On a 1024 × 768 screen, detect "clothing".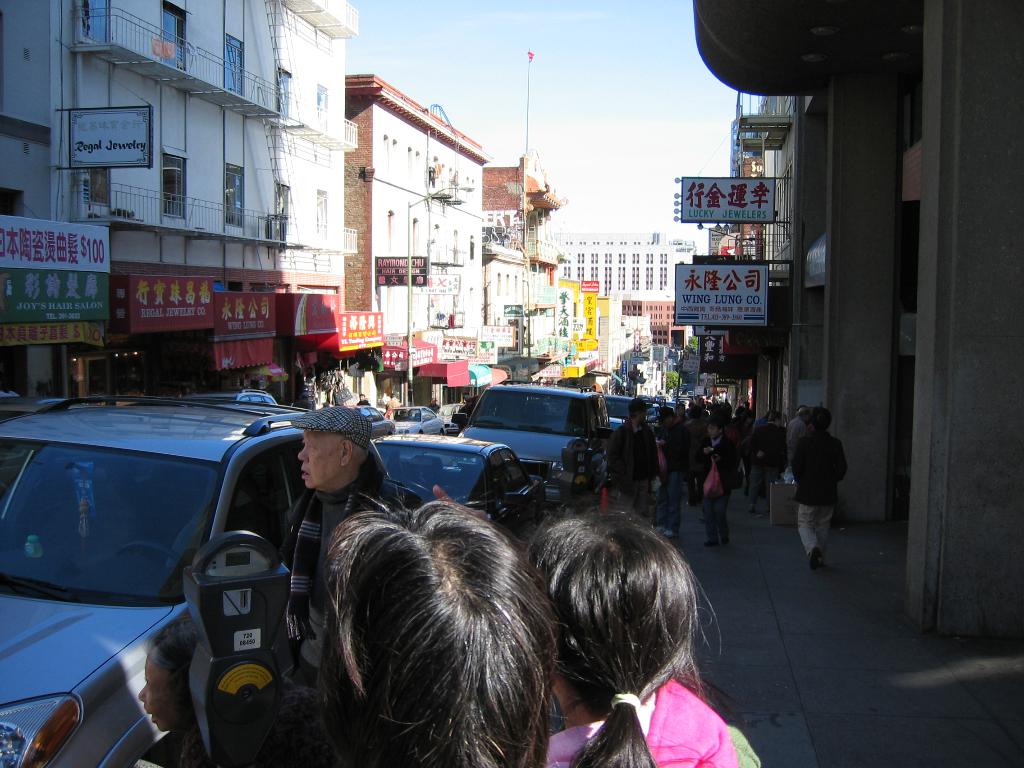
box(660, 431, 687, 533).
